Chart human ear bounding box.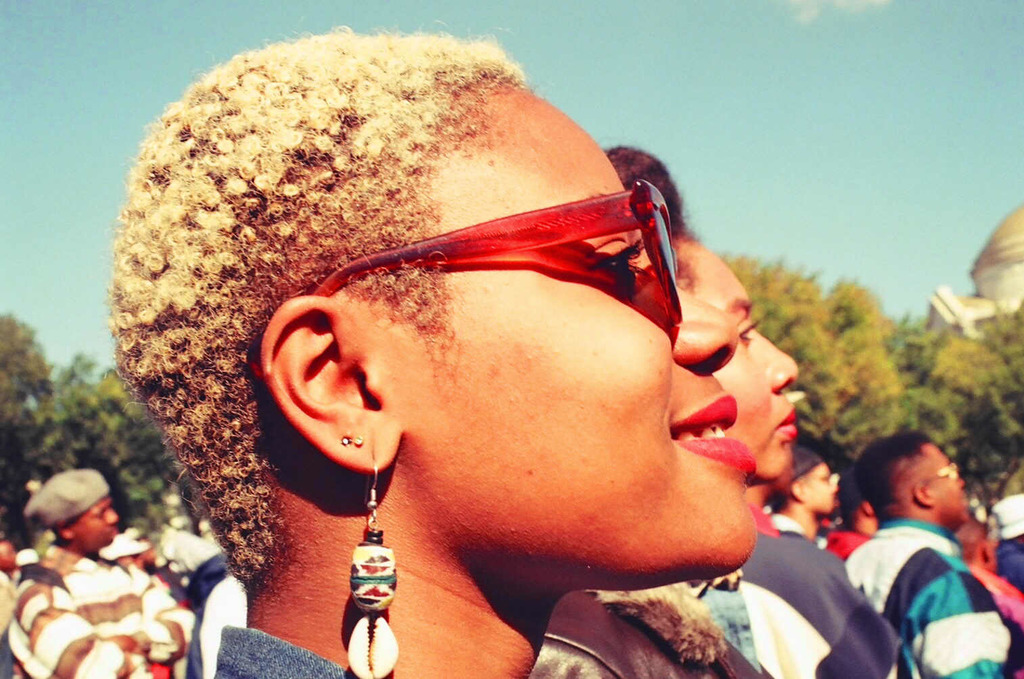
Charted: (x1=262, y1=296, x2=404, y2=473).
